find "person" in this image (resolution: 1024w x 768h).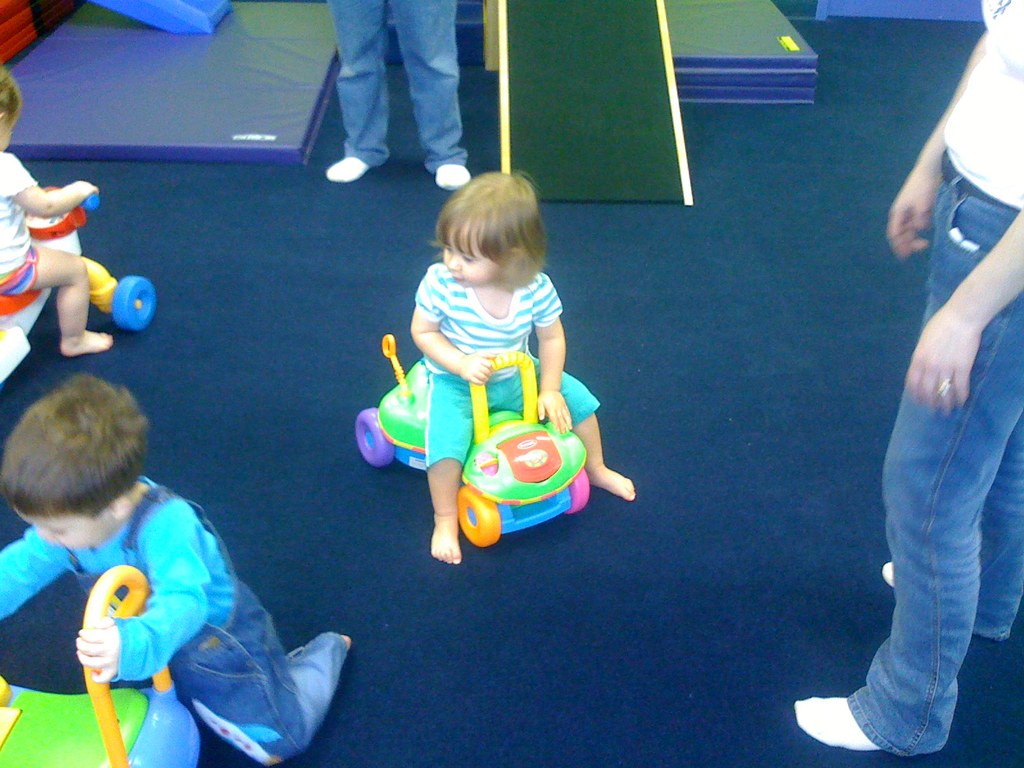
l=365, t=157, r=604, b=568.
